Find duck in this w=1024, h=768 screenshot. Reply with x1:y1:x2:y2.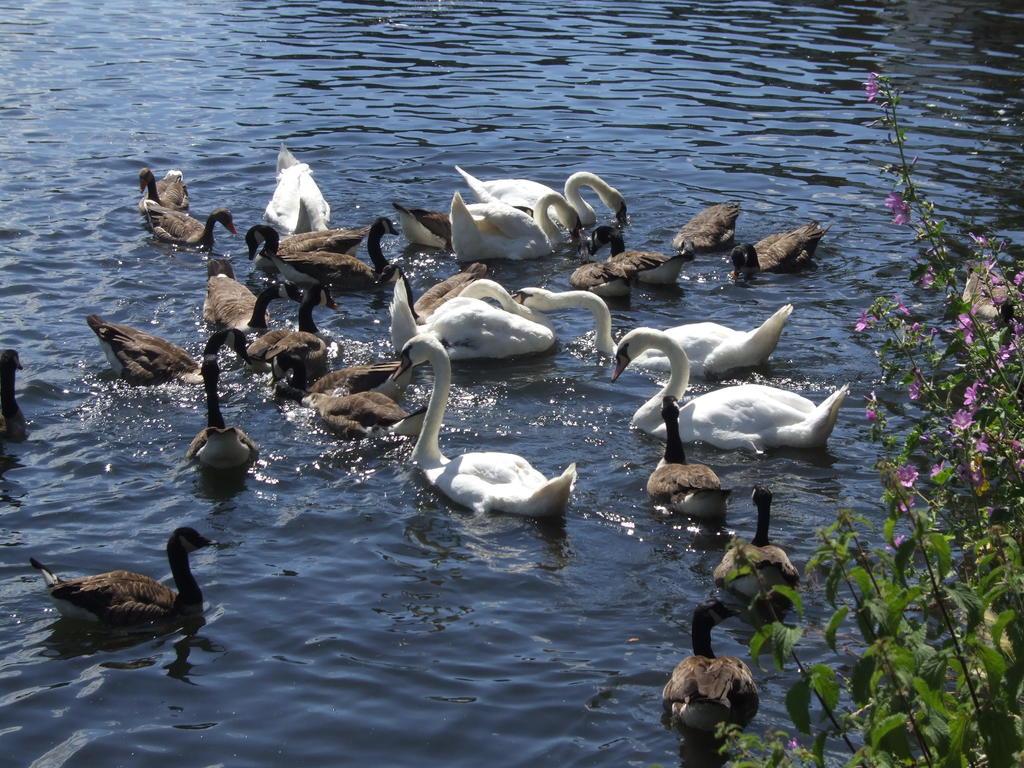
188:343:265:470.
